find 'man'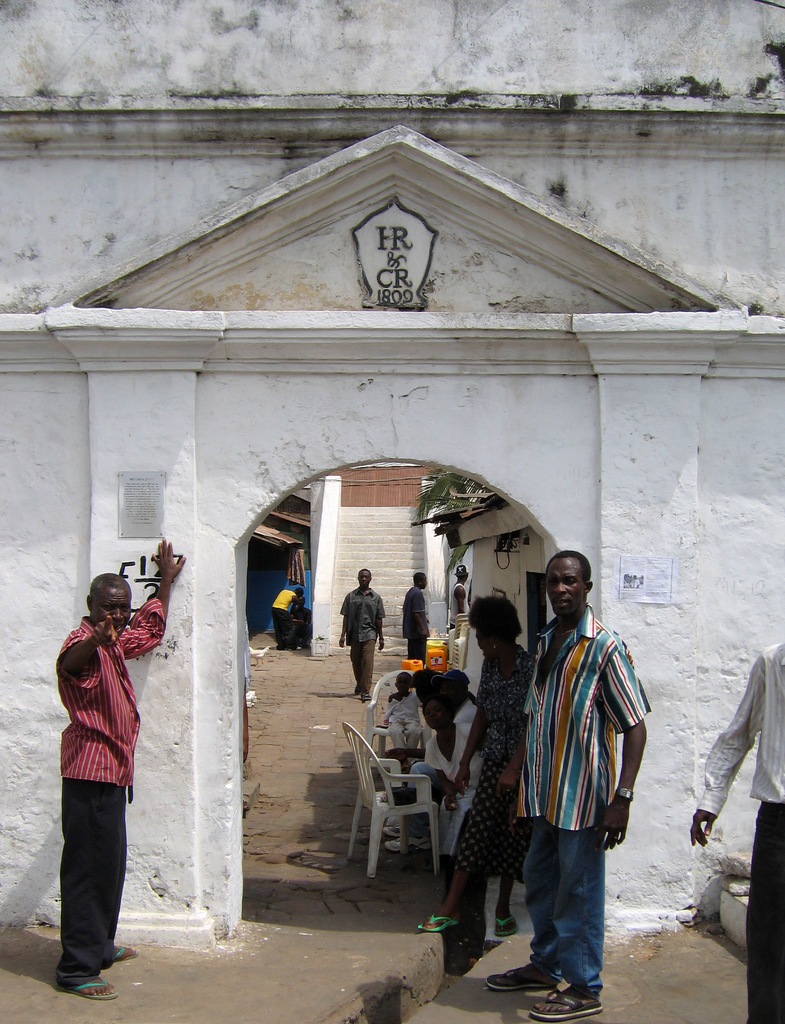
474/547/659/1021
